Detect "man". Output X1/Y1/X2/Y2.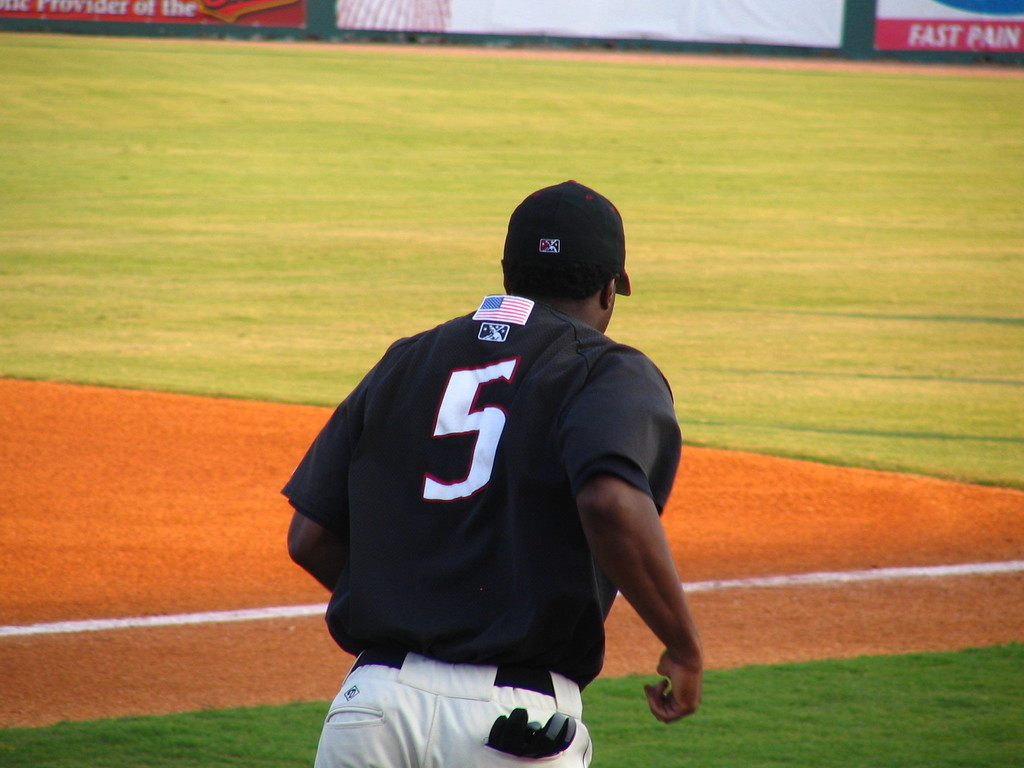
307/162/765/748.
